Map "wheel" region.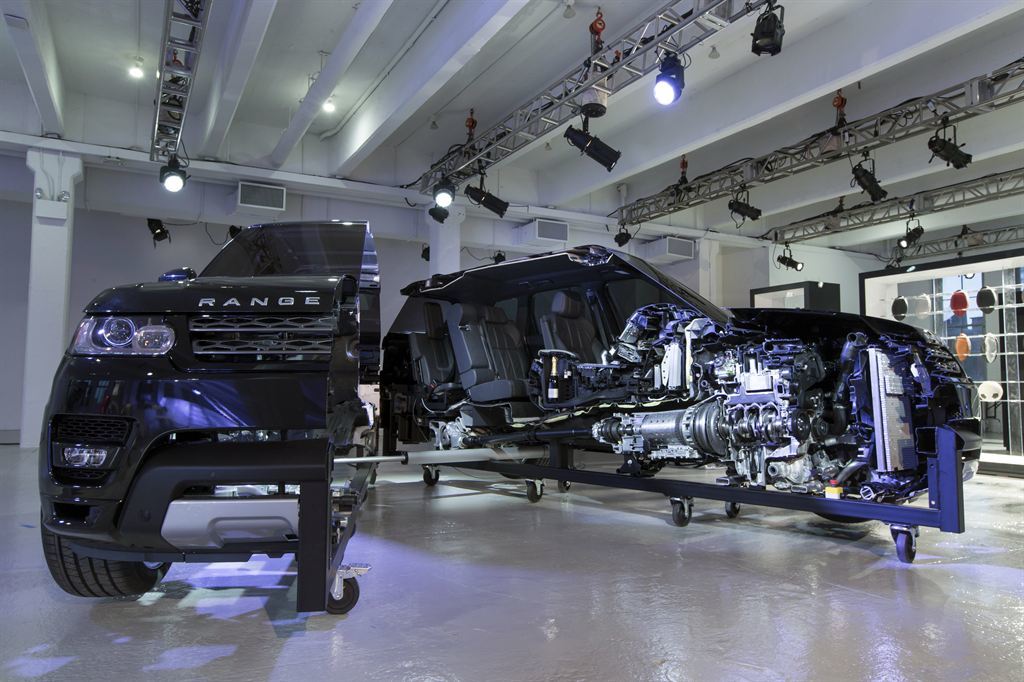
Mapped to bbox(322, 572, 361, 620).
